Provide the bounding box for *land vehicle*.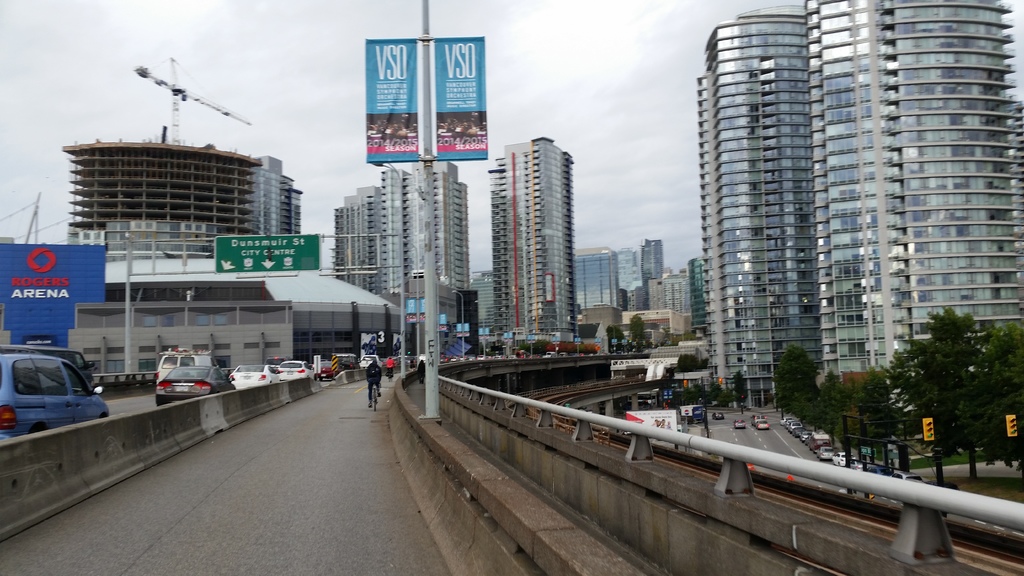
(888,470,926,486).
